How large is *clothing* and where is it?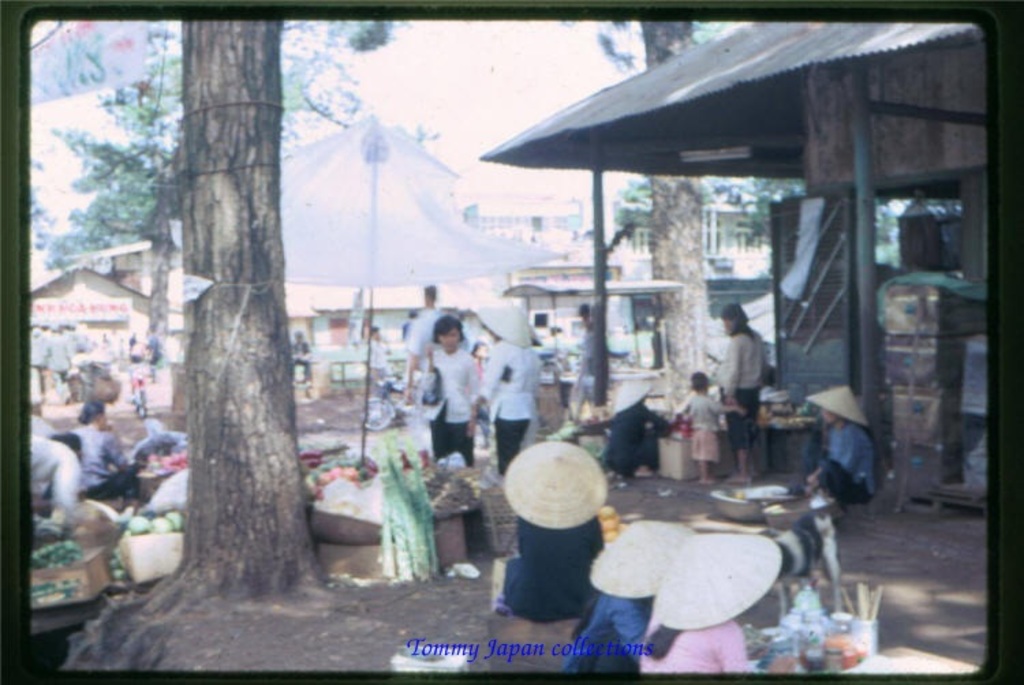
Bounding box: {"left": 714, "top": 330, "right": 760, "bottom": 449}.
